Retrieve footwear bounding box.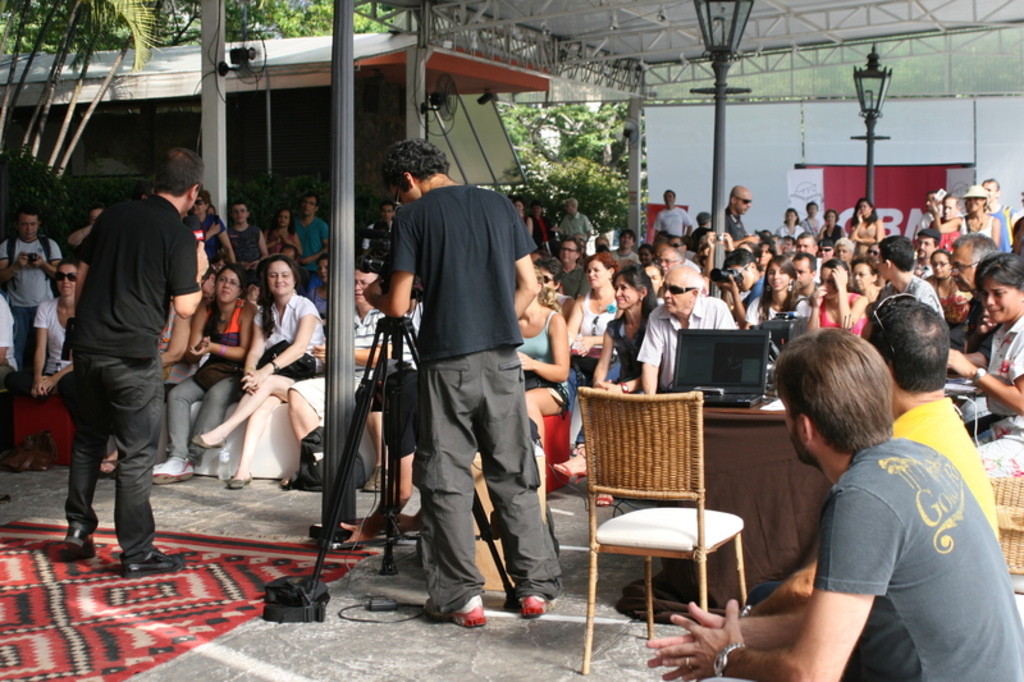
Bounding box: [225, 471, 255, 486].
